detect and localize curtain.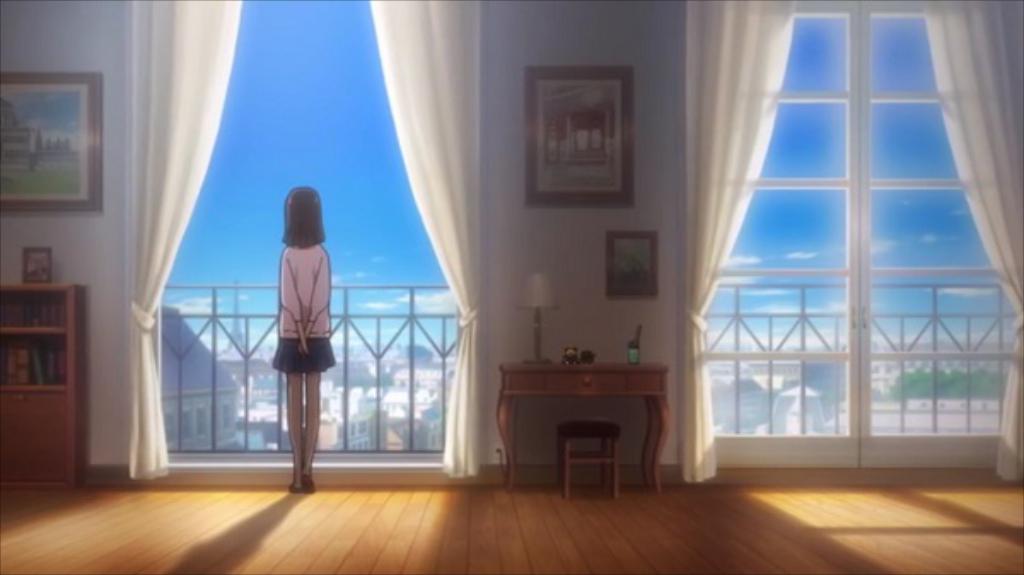
Localized at rect(920, 0, 1022, 490).
